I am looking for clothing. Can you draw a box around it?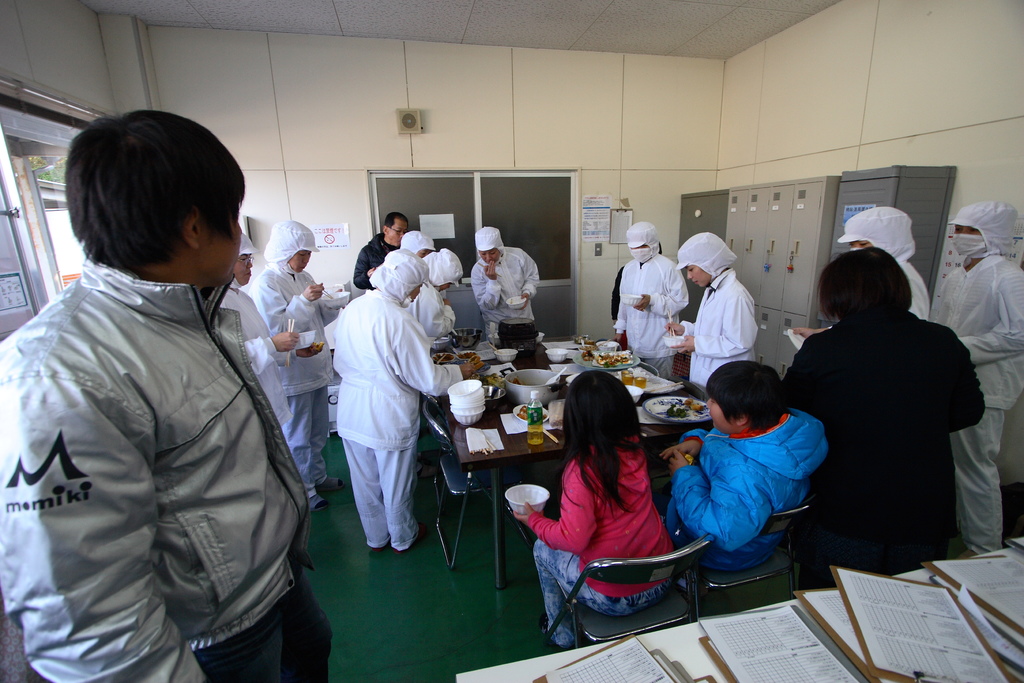
Sure, the bounding box is <bbox>404, 243, 461, 332</bbox>.
